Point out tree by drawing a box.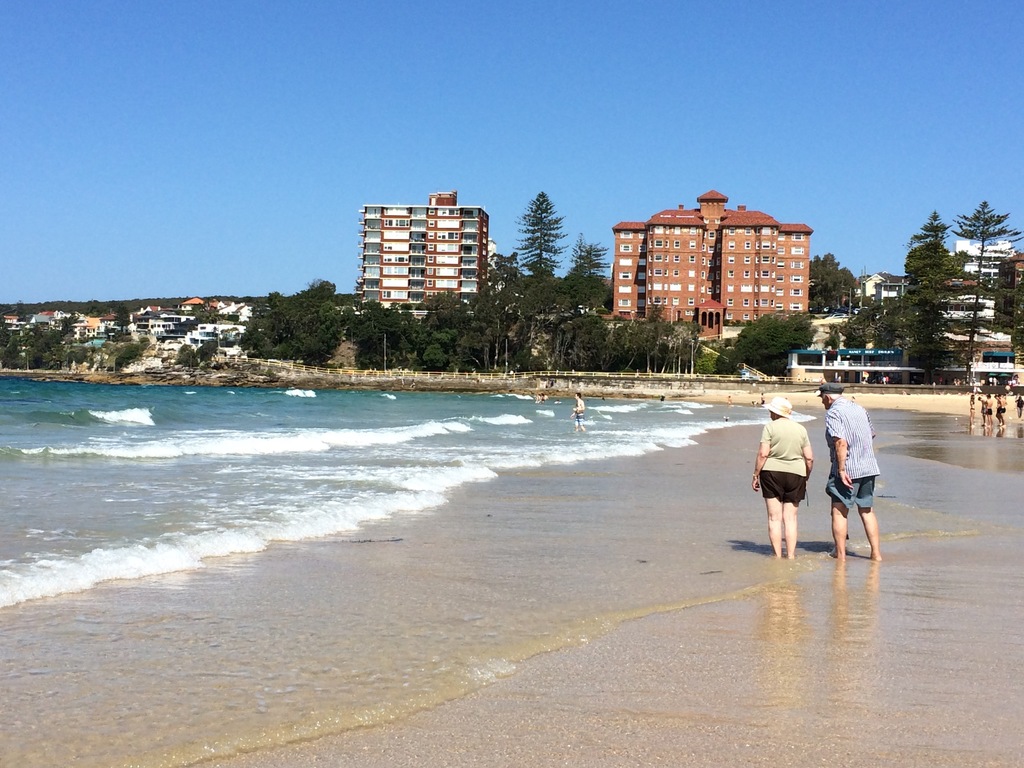
884,207,979,387.
